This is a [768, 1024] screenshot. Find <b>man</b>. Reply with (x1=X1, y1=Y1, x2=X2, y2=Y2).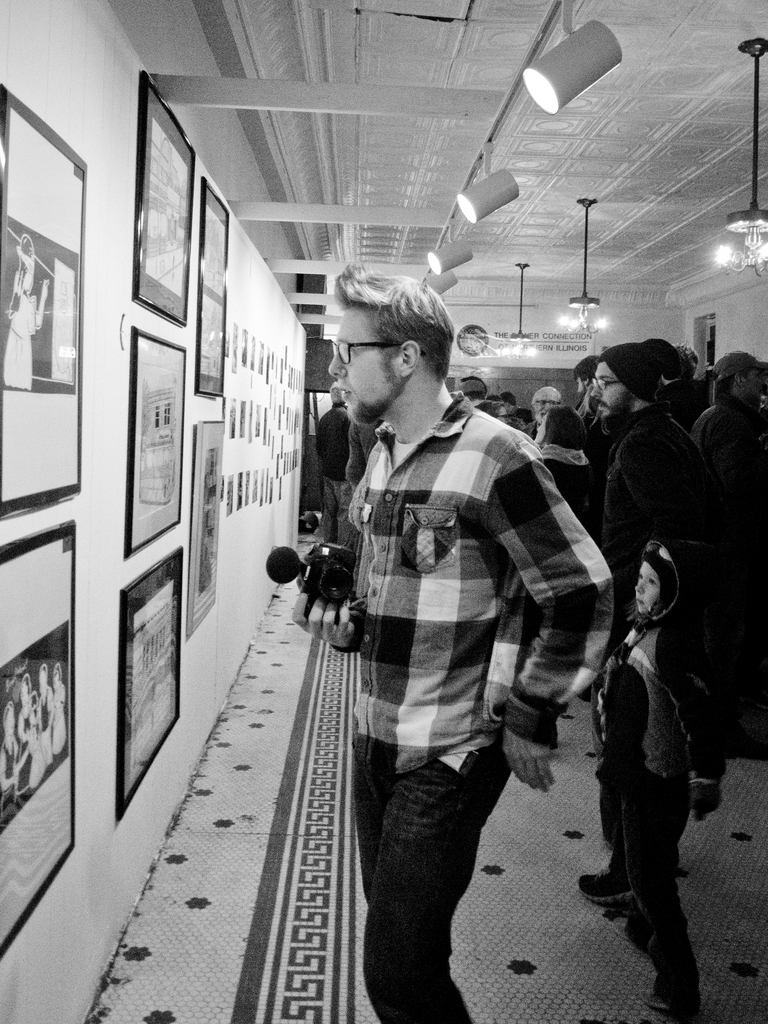
(x1=589, y1=344, x2=721, y2=1015).
